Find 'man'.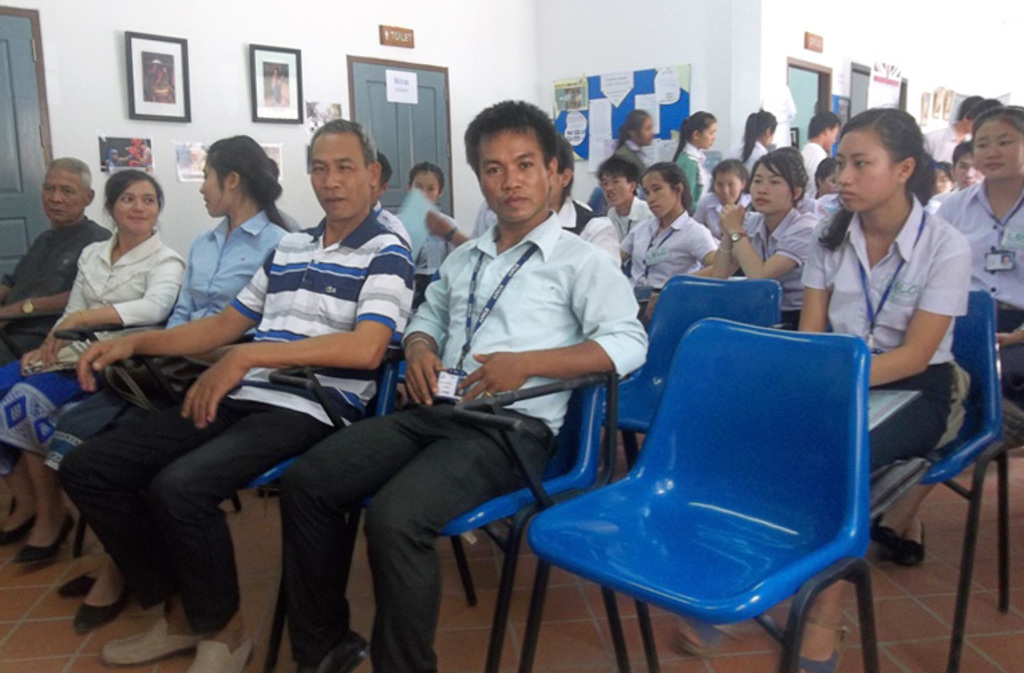
<bbox>277, 96, 649, 672</bbox>.
